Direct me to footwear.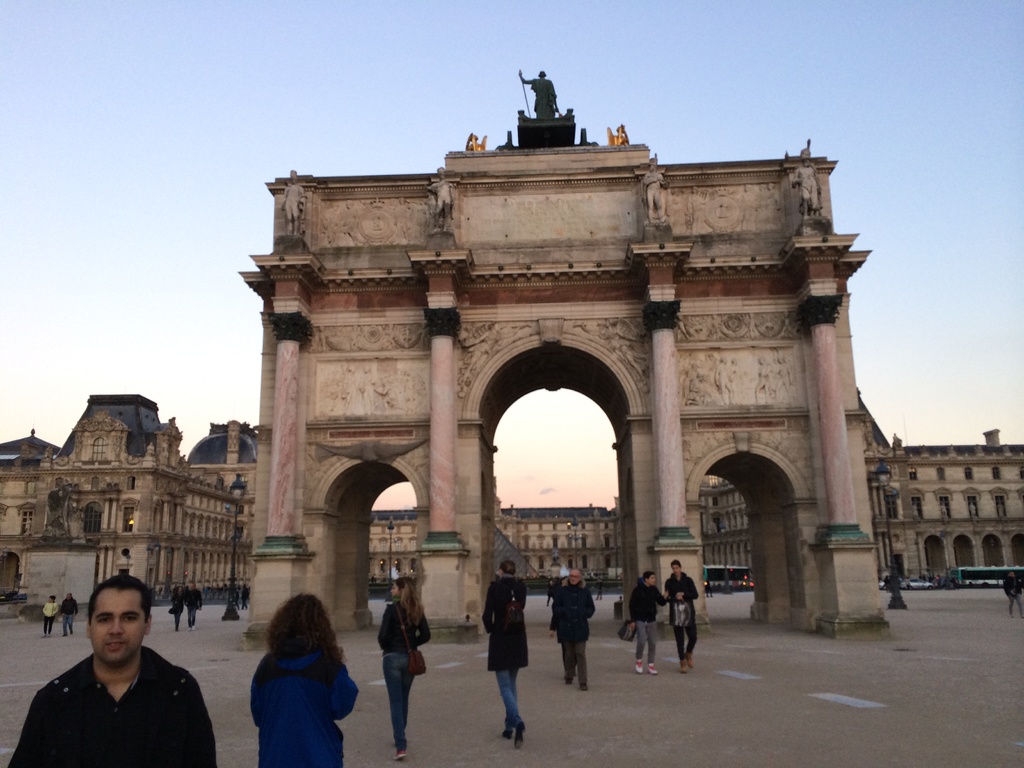
Direction: x1=564 y1=676 x2=573 y2=685.
